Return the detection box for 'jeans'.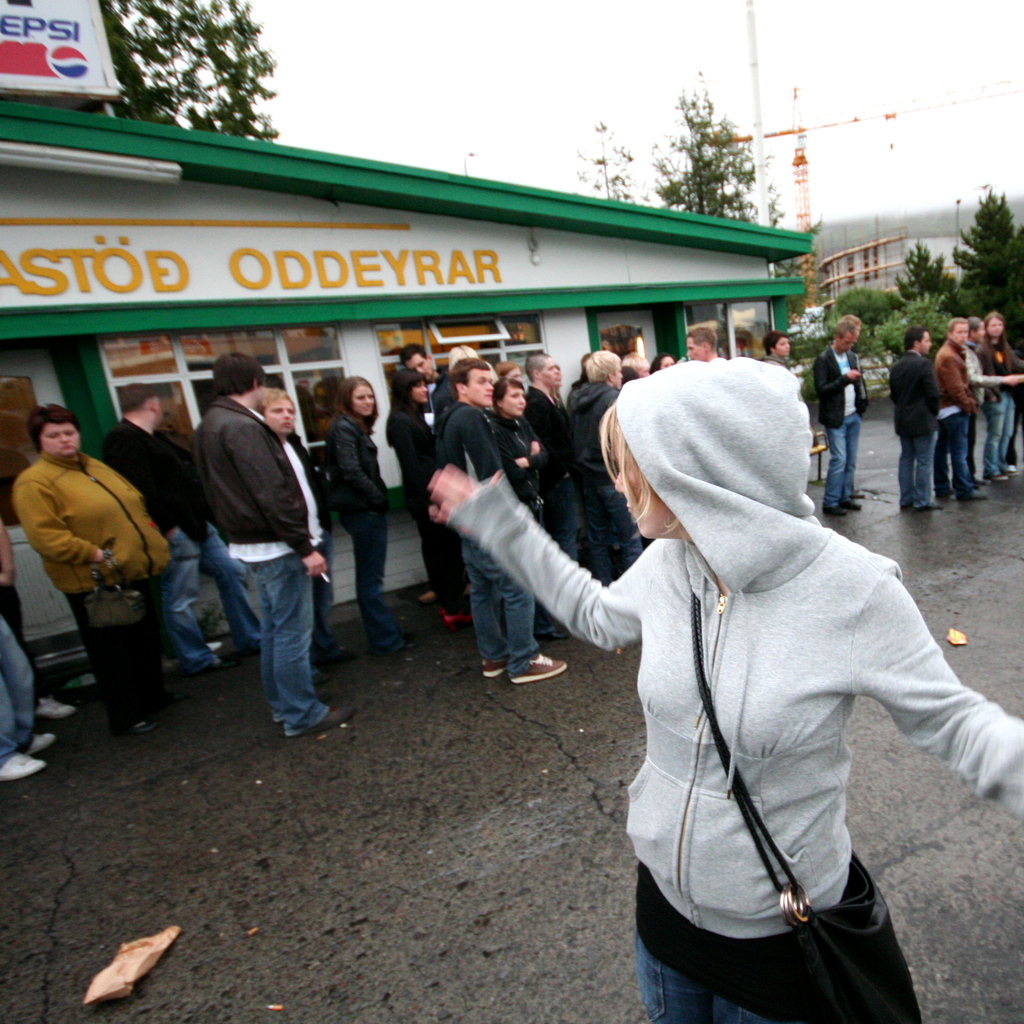
<bbox>173, 540, 259, 662</bbox>.
